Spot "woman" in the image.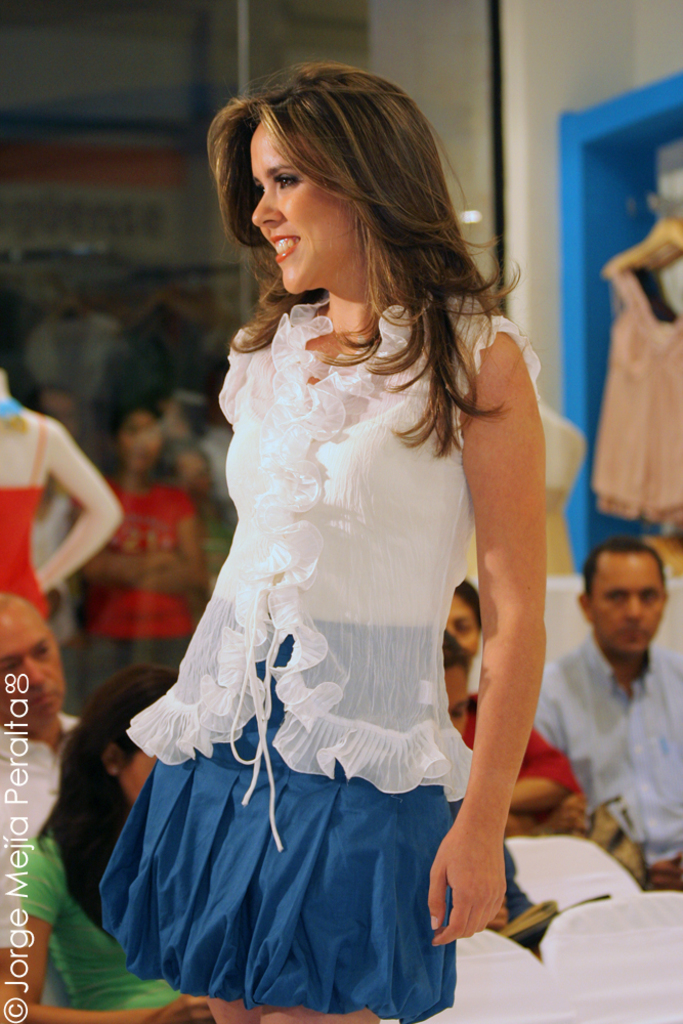
"woman" found at (91,77,583,963).
